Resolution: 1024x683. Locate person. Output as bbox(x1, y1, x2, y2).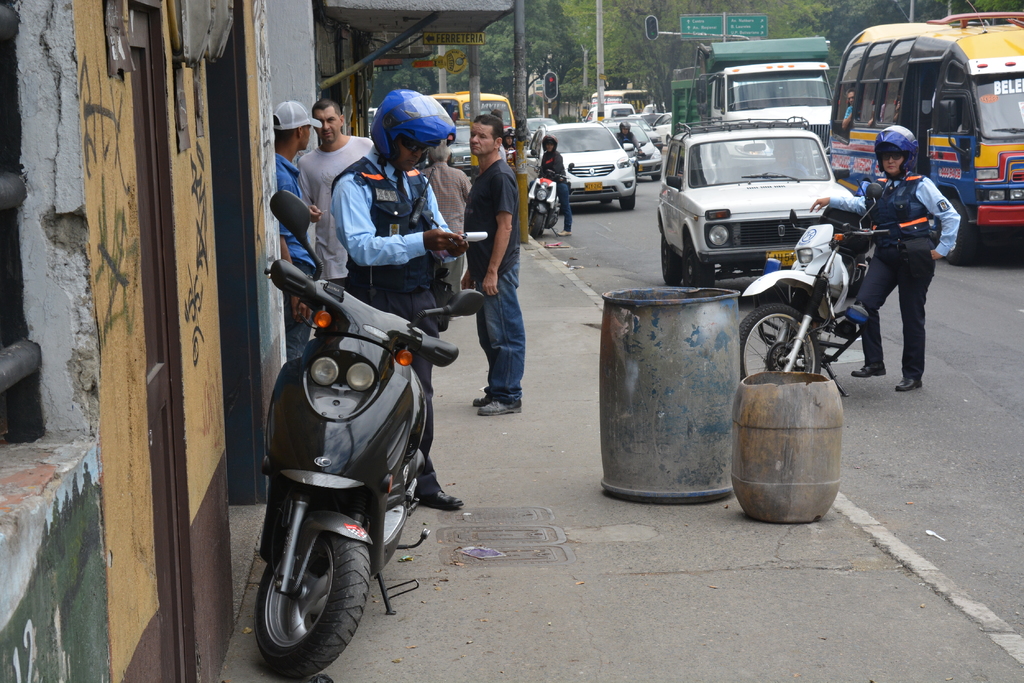
bbox(808, 125, 961, 391).
